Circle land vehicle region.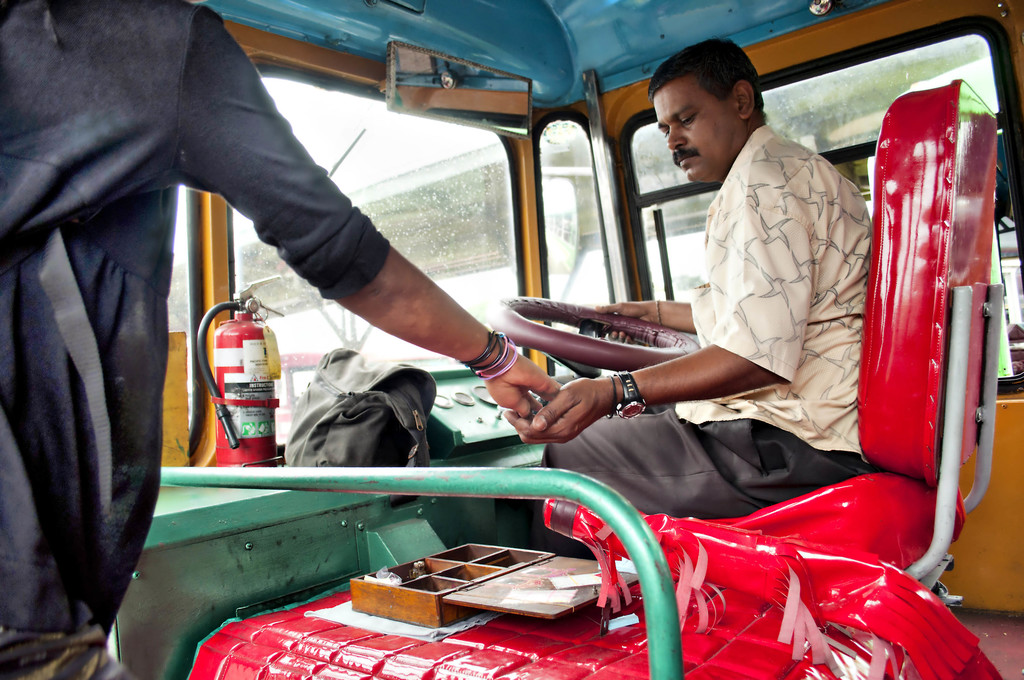
Region: box=[232, 51, 1023, 439].
